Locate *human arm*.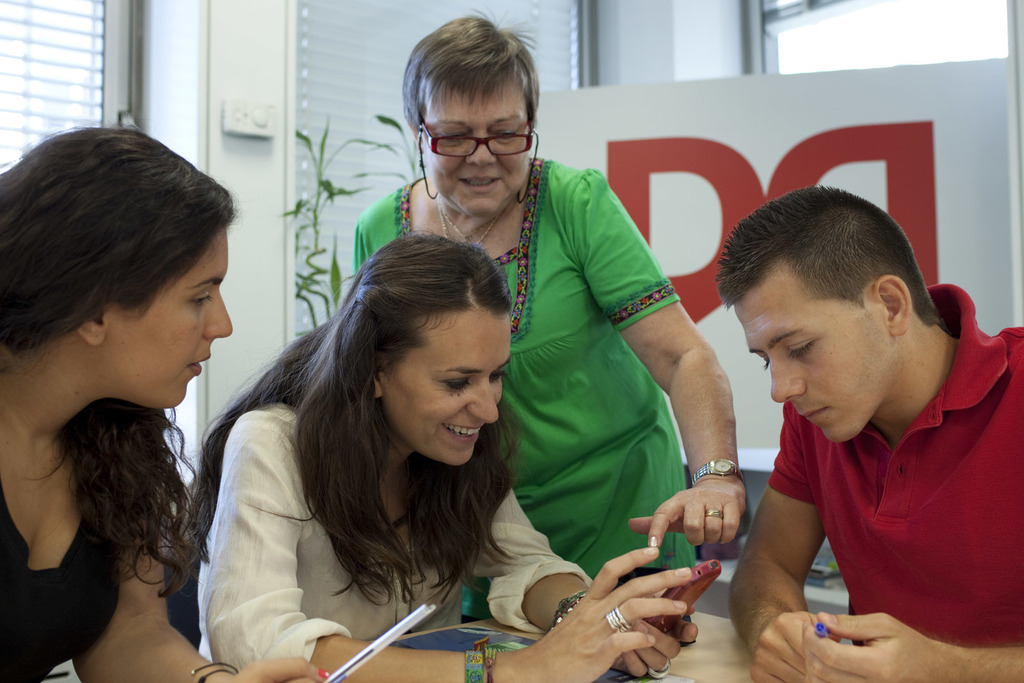
Bounding box: detection(457, 488, 702, 682).
